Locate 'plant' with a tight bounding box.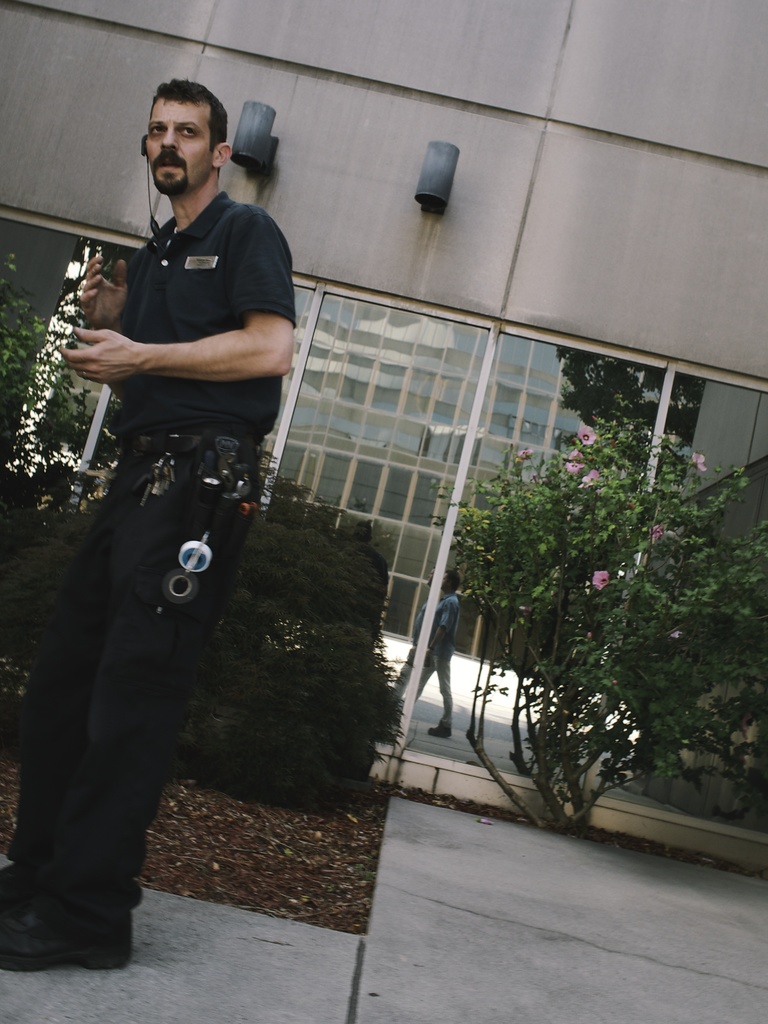
bbox=[0, 514, 104, 666].
